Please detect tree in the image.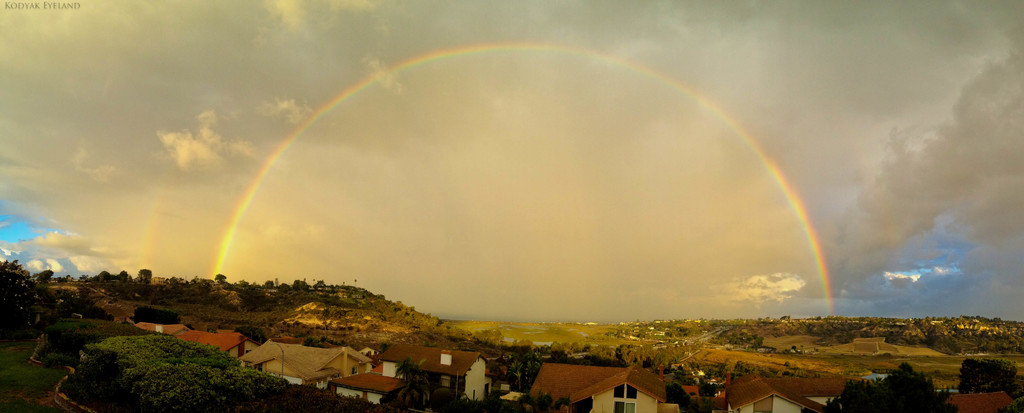
Rect(485, 344, 536, 393).
